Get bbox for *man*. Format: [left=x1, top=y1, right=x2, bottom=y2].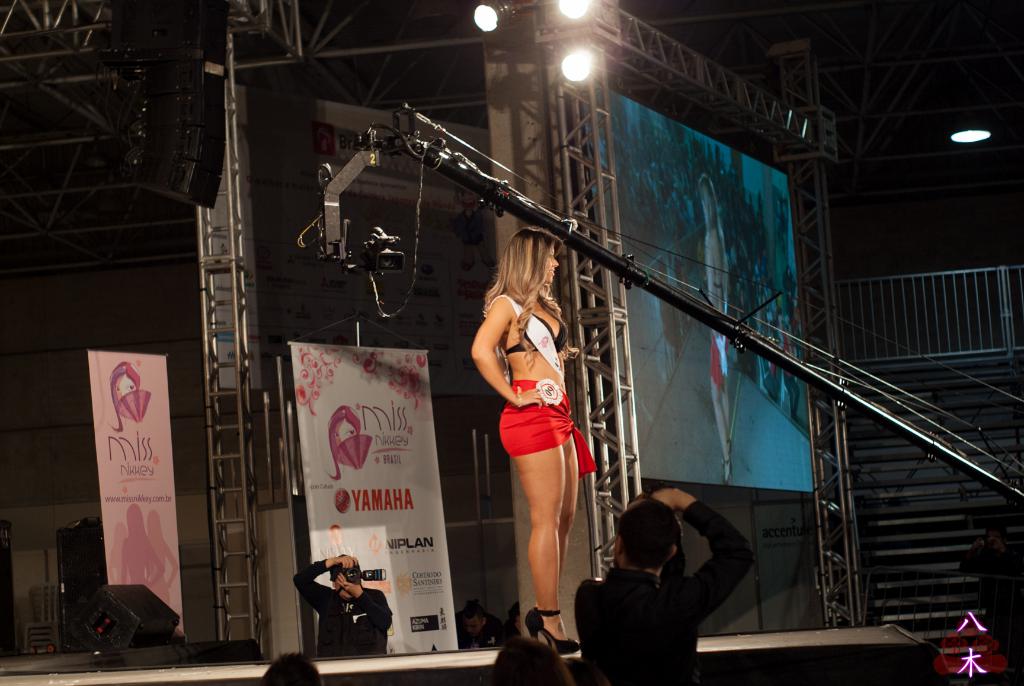
[left=454, top=600, right=522, bottom=660].
